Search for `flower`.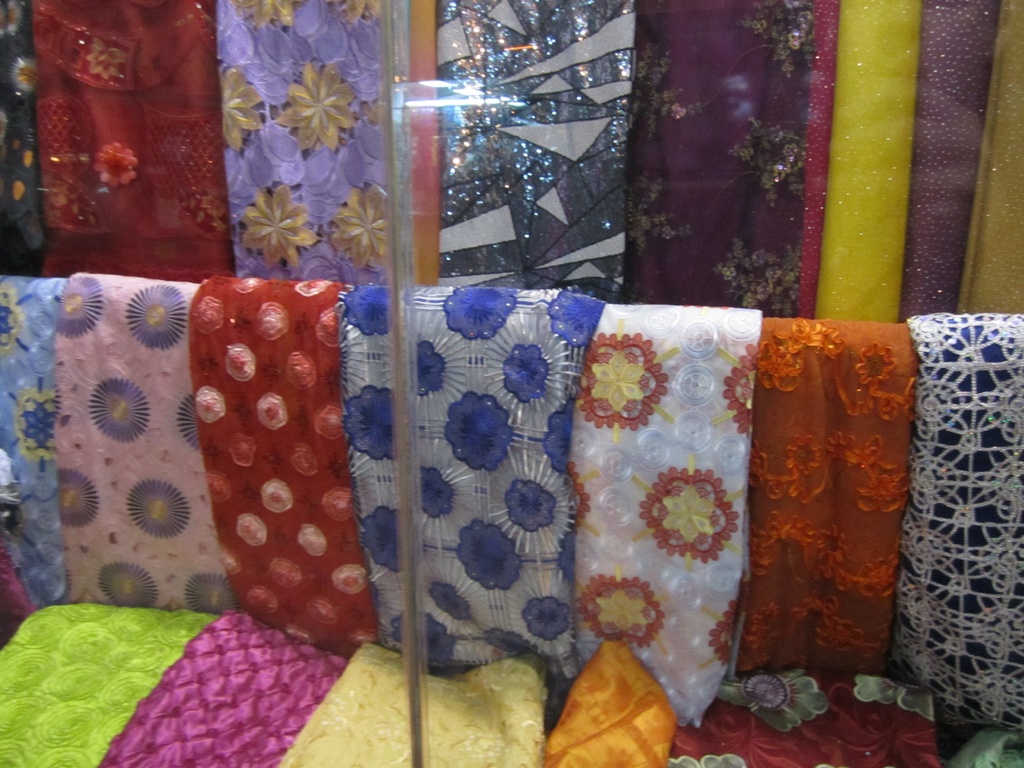
Found at bbox(274, 56, 351, 156).
